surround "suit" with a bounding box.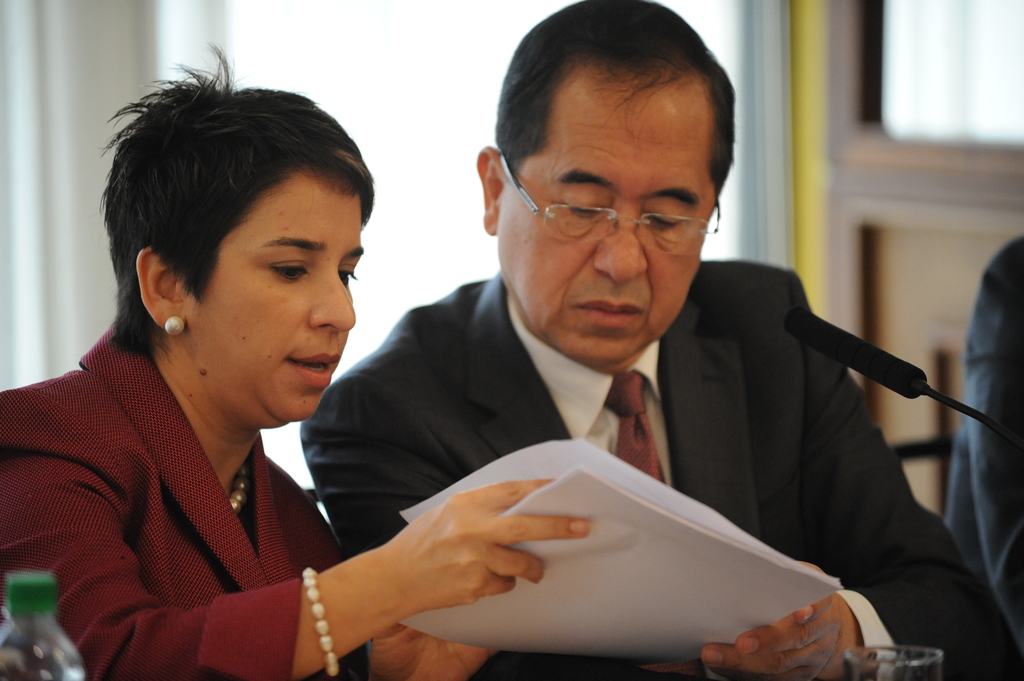
(946, 239, 1023, 632).
